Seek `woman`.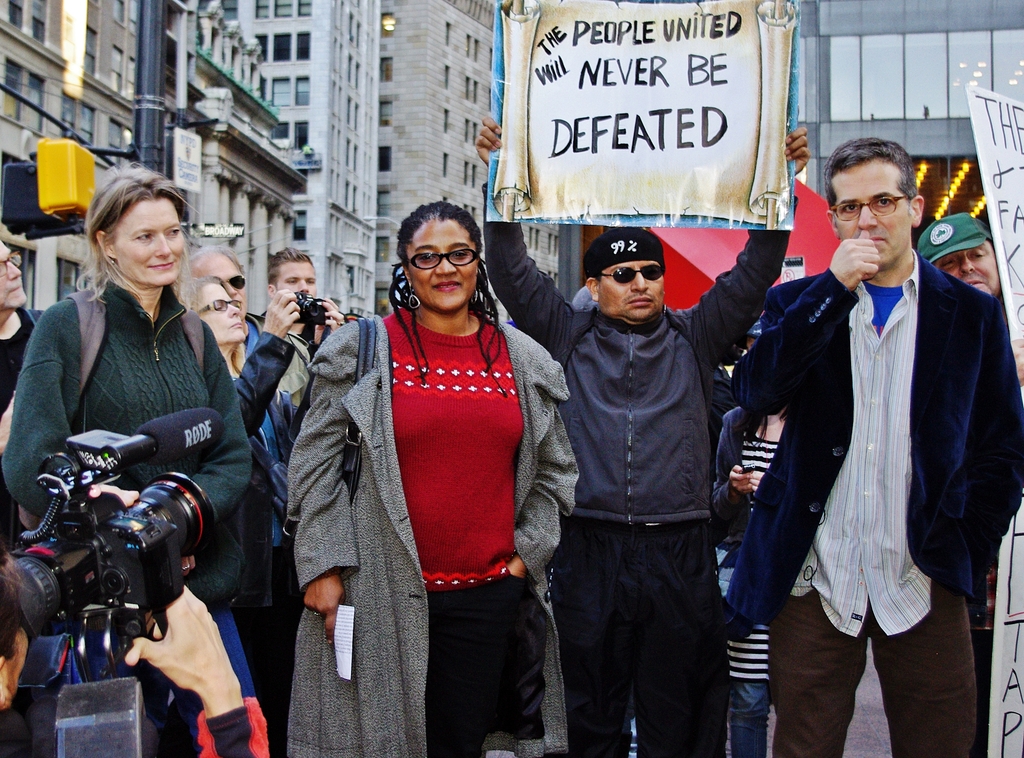
<region>303, 201, 560, 753</region>.
